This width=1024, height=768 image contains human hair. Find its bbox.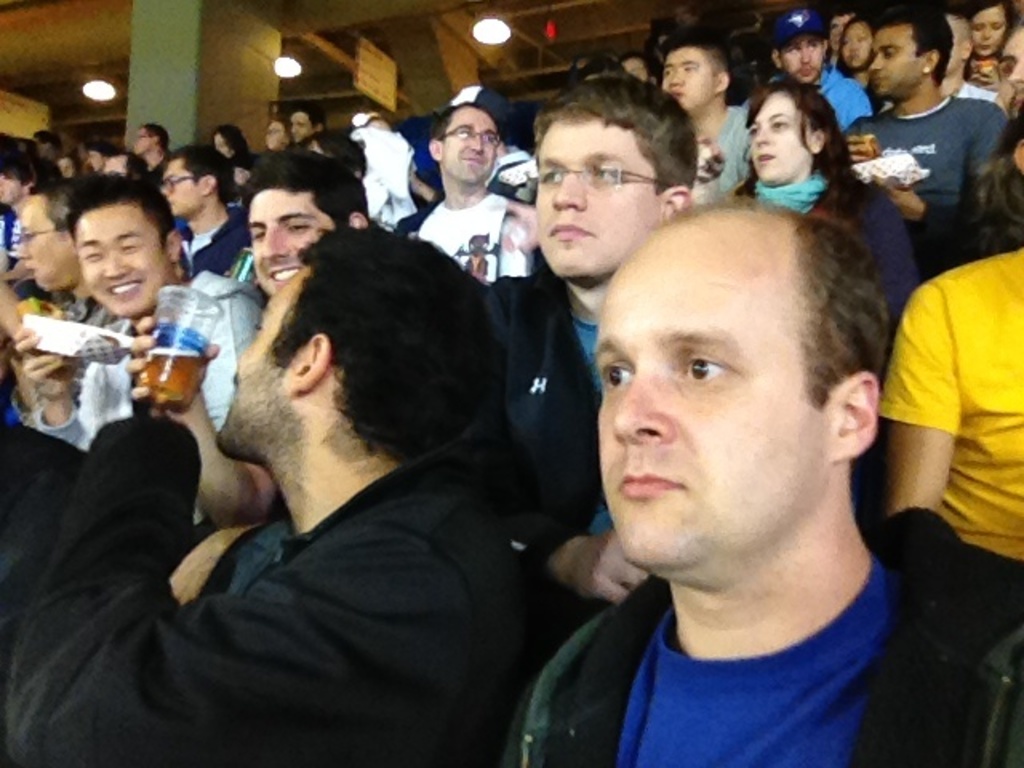
bbox=(800, 214, 893, 406).
